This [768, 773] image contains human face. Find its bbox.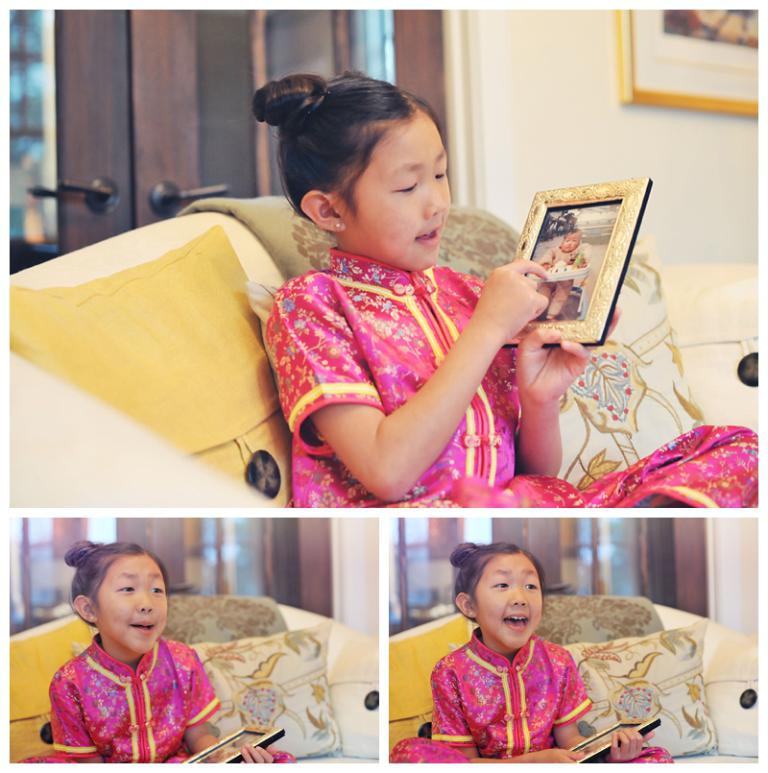
select_region(100, 549, 167, 652).
